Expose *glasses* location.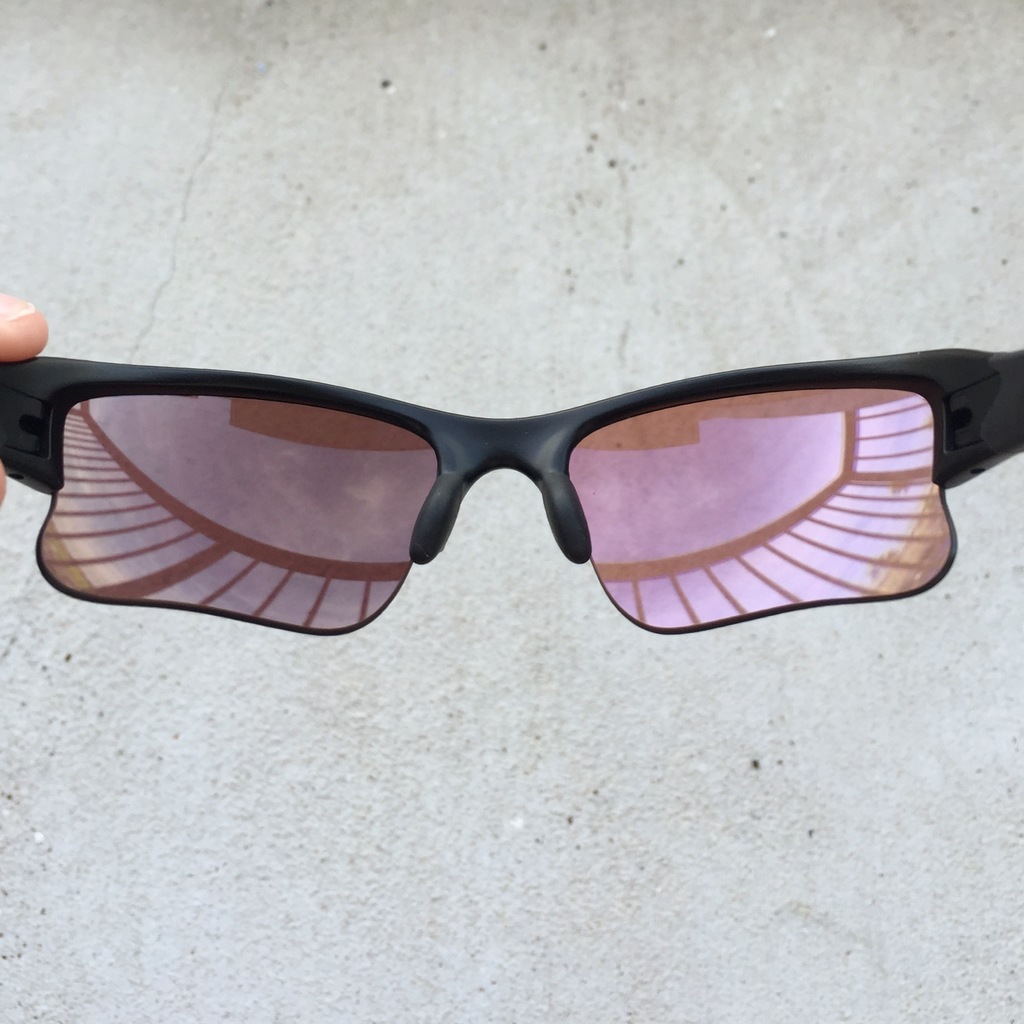
Exposed at locate(0, 342, 1023, 641).
